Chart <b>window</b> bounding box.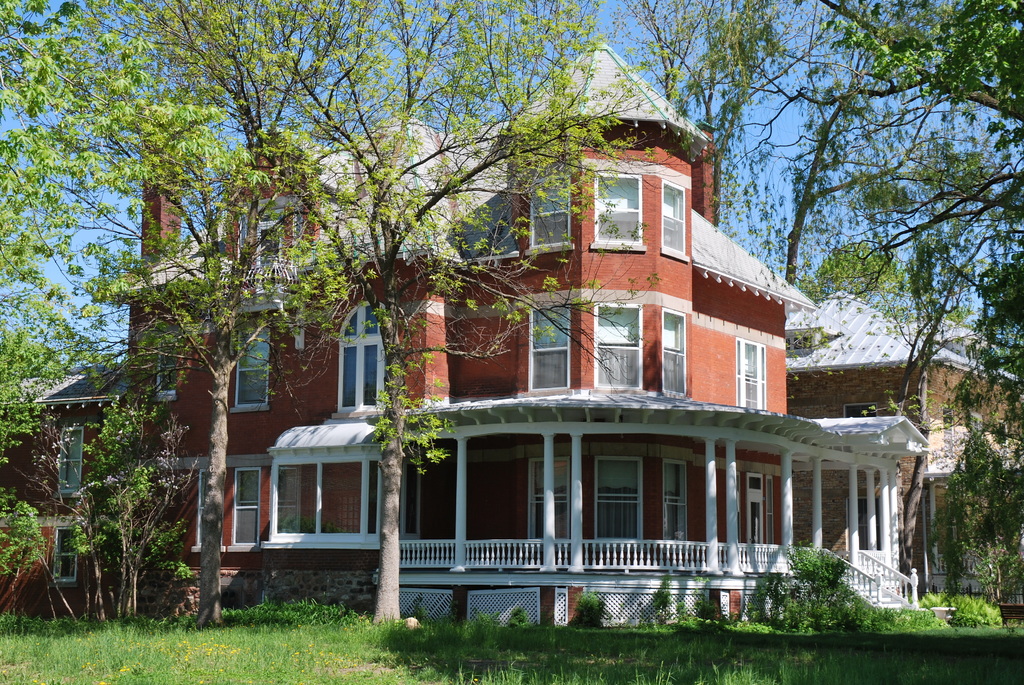
Charted: <region>733, 338, 767, 410</region>.
